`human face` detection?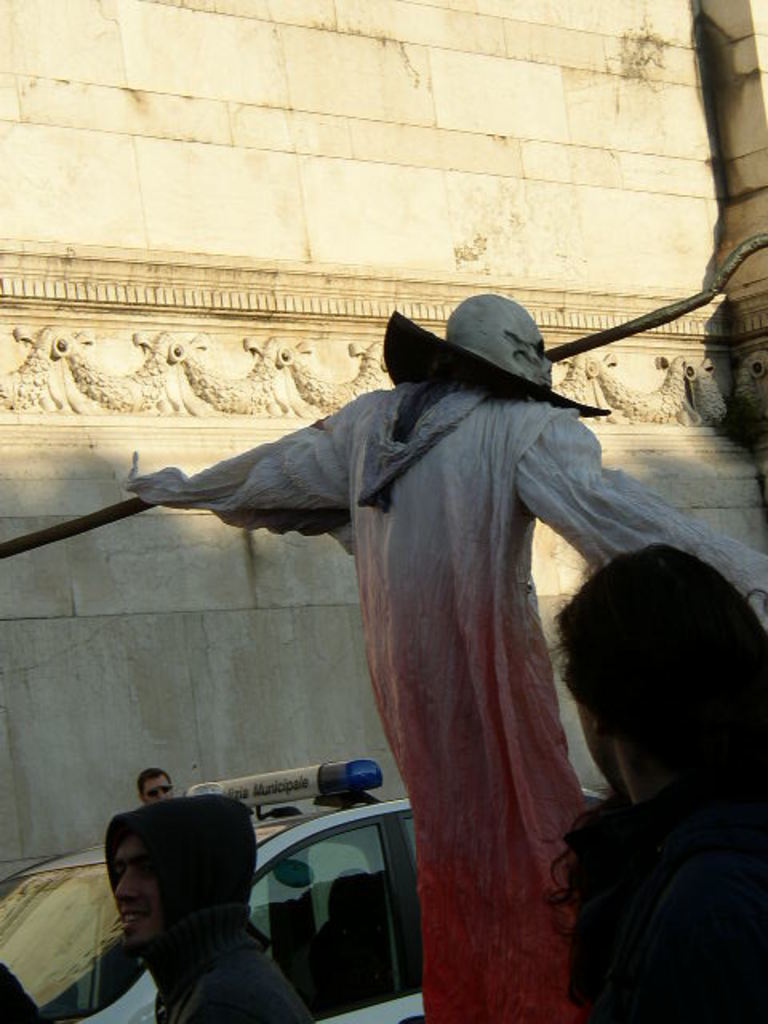
x1=117, y1=838, x2=162, y2=946
